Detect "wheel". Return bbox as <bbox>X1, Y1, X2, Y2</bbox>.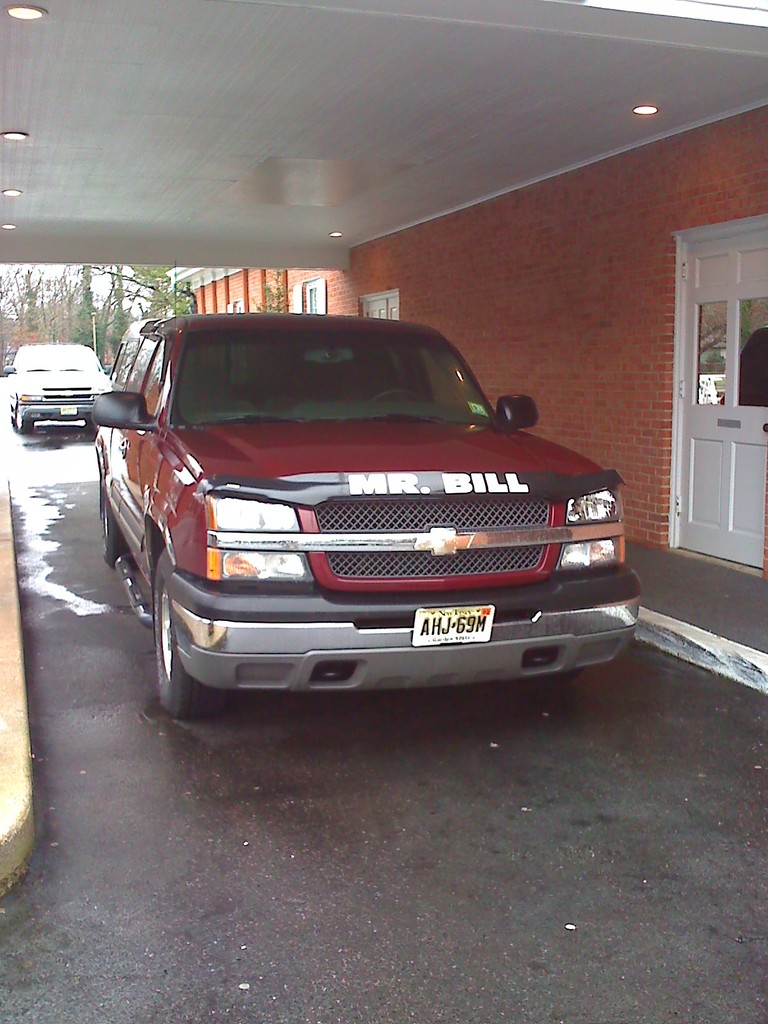
<bbox>369, 388, 424, 401</bbox>.
